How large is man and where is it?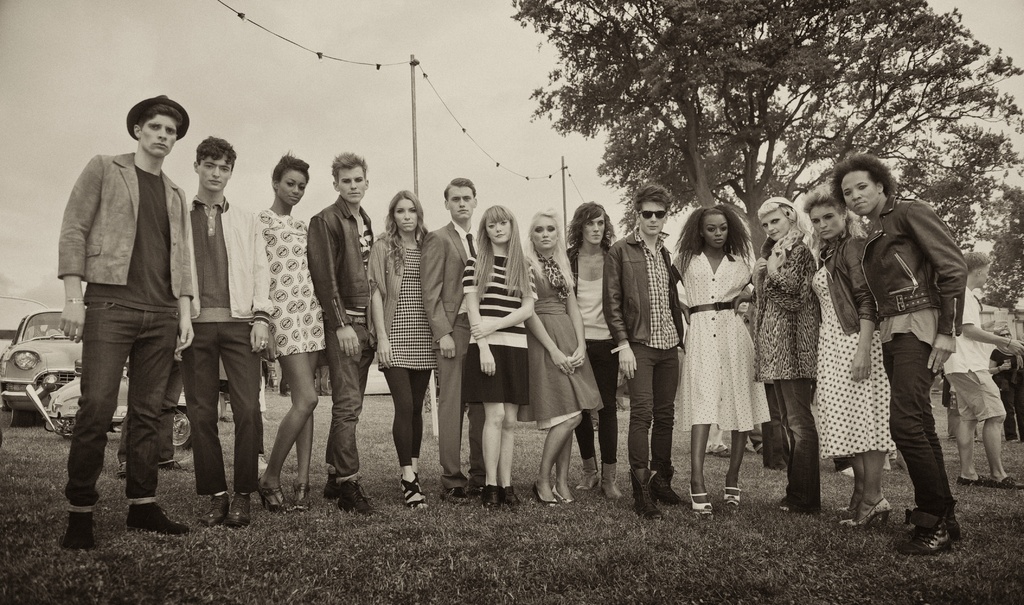
Bounding box: Rect(56, 90, 192, 545).
